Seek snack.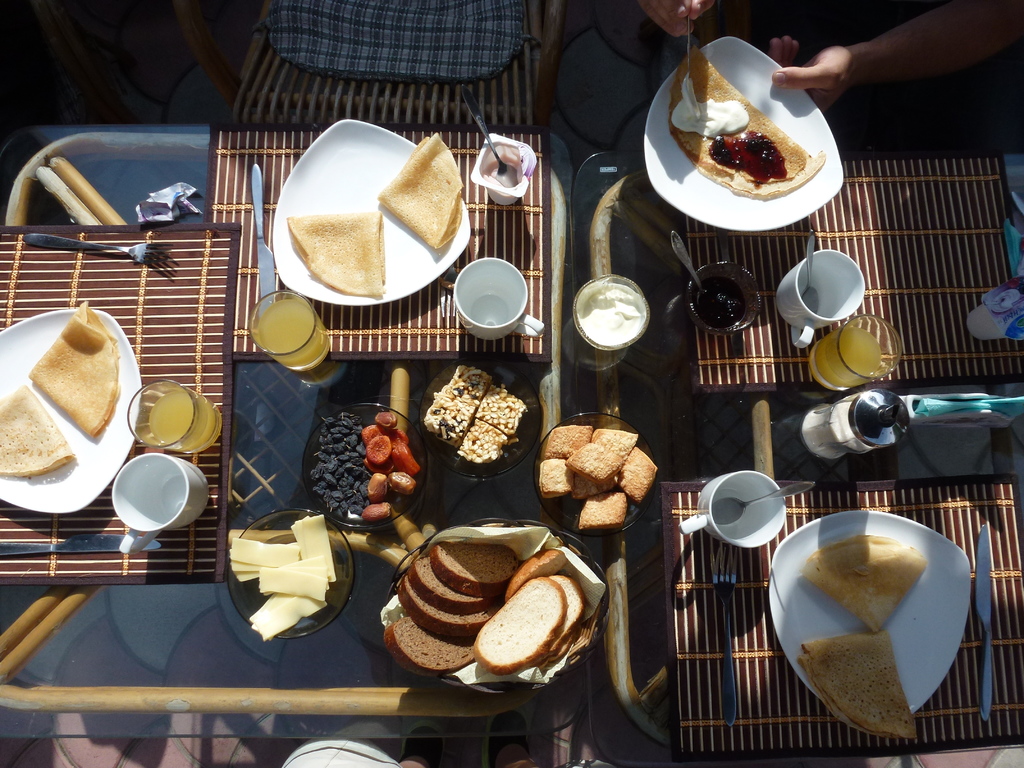
[803, 531, 929, 630].
